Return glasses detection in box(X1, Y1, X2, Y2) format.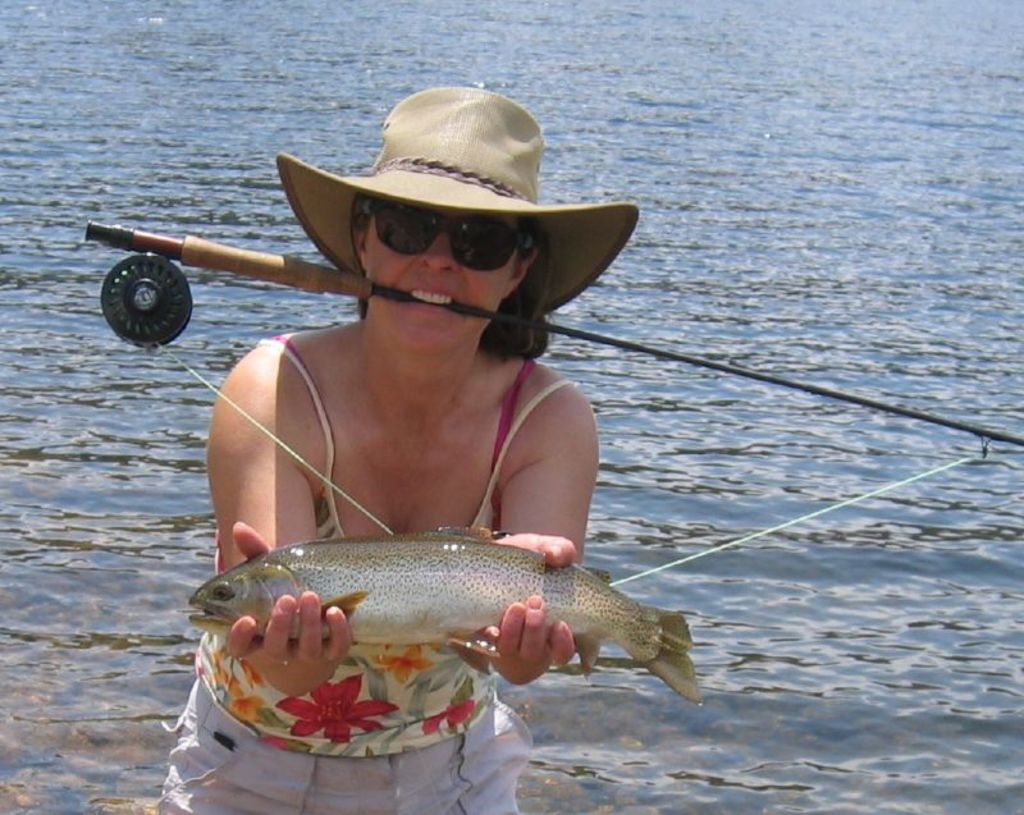
box(358, 198, 538, 274).
